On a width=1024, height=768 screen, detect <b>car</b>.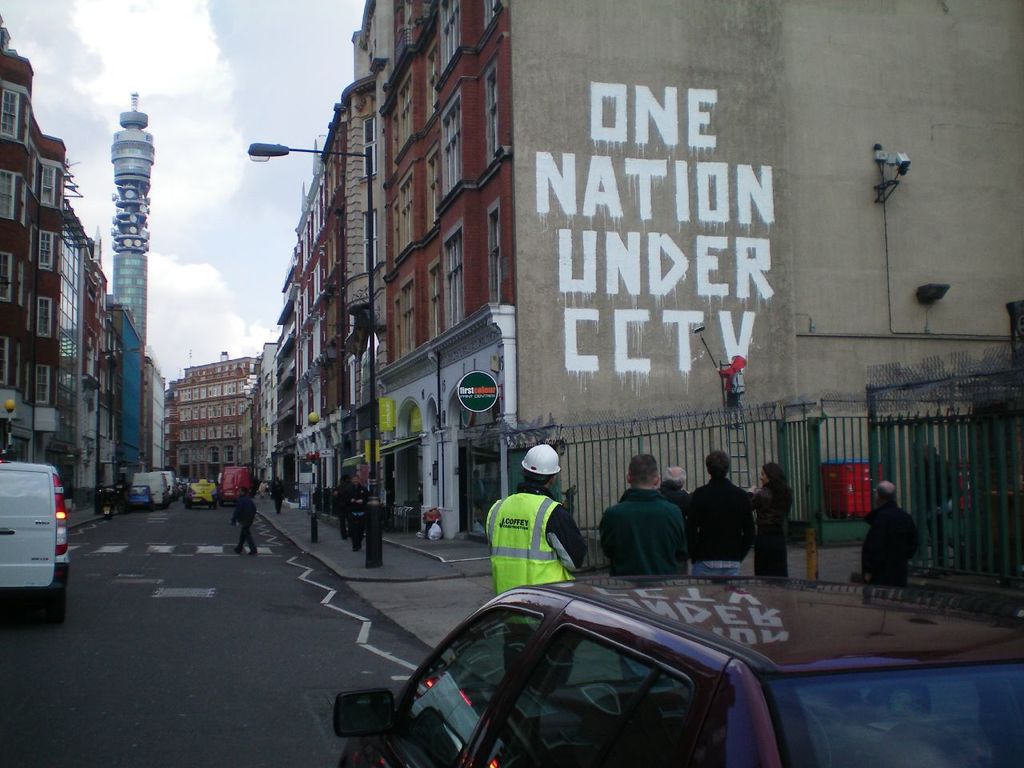
{"left": 127, "top": 486, "right": 152, "bottom": 506}.
